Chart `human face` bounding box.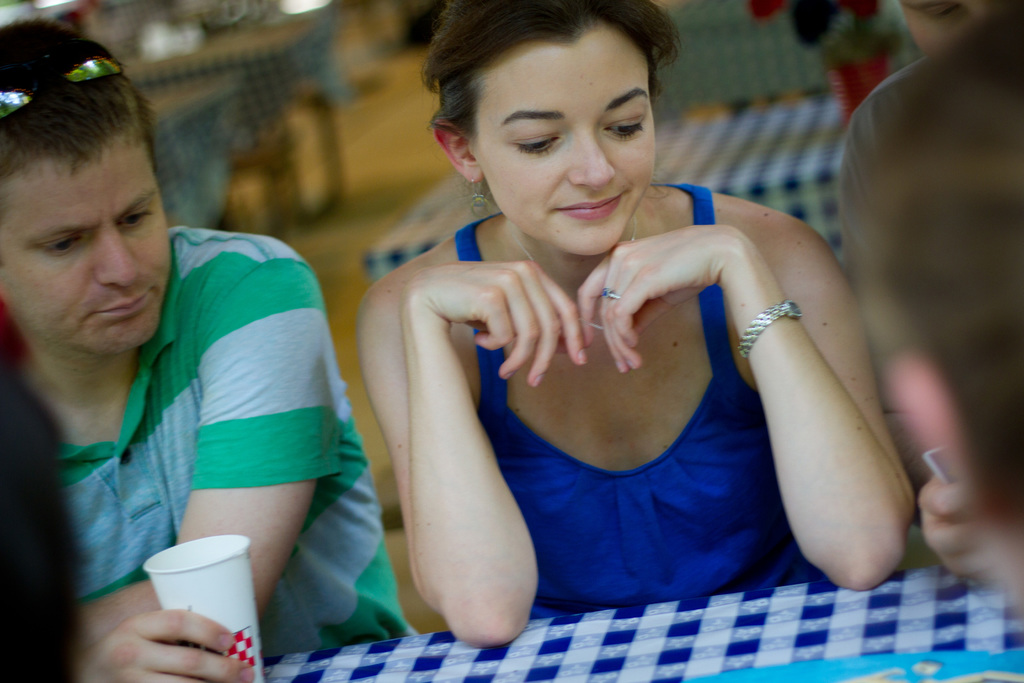
Charted: [left=477, top=30, right=659, bottom=258].
